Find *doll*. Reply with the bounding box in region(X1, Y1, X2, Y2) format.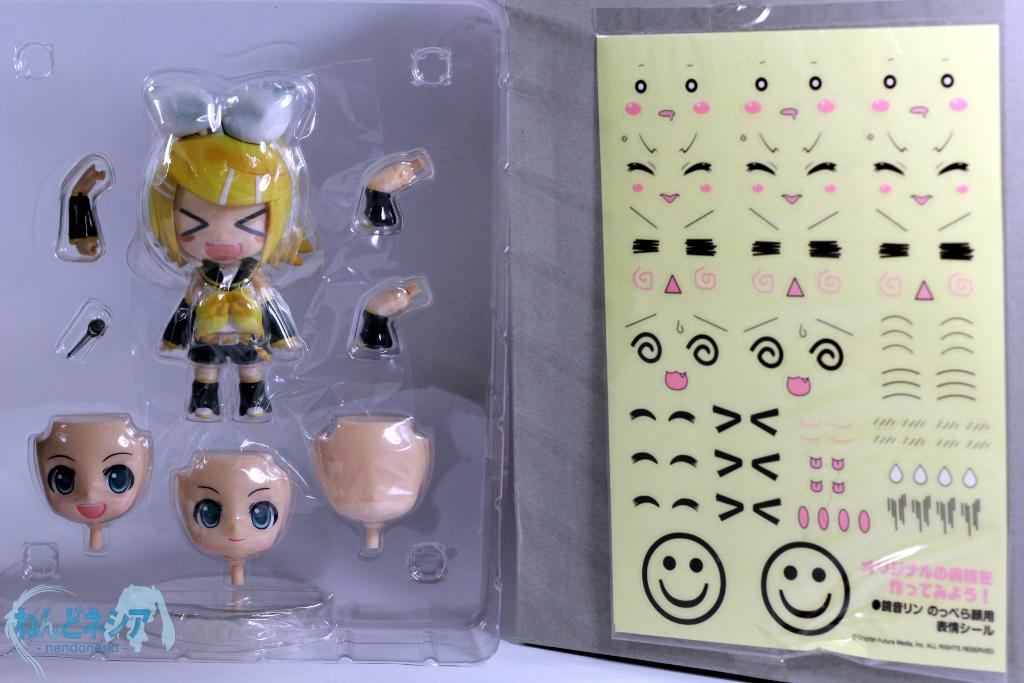
region(134, 94, 294, 434).
